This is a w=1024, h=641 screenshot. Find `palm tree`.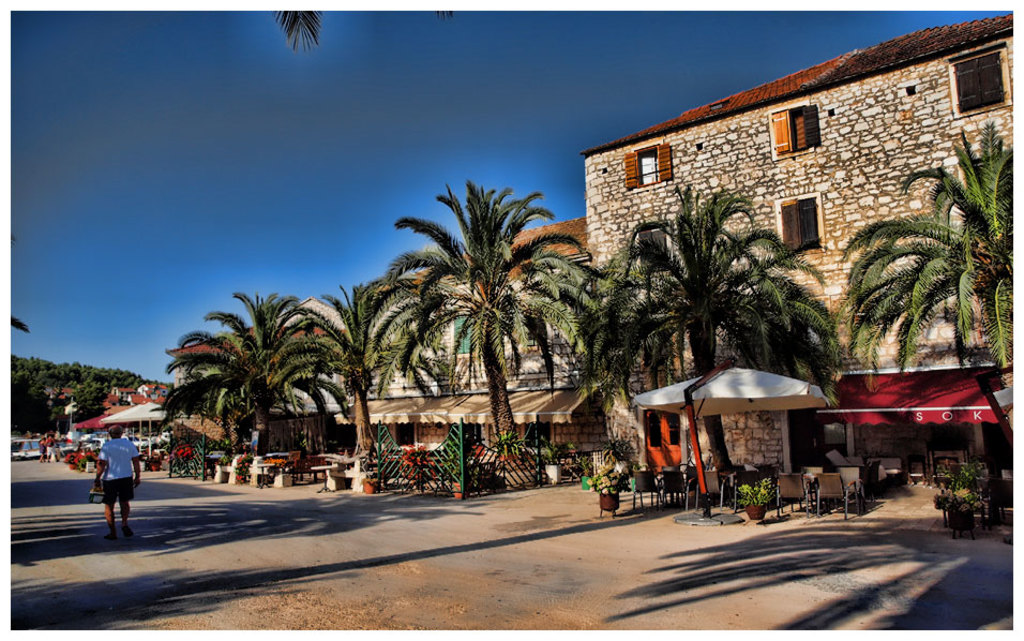
Bounding box: <region>844, 130, 1023, 500</region>.
